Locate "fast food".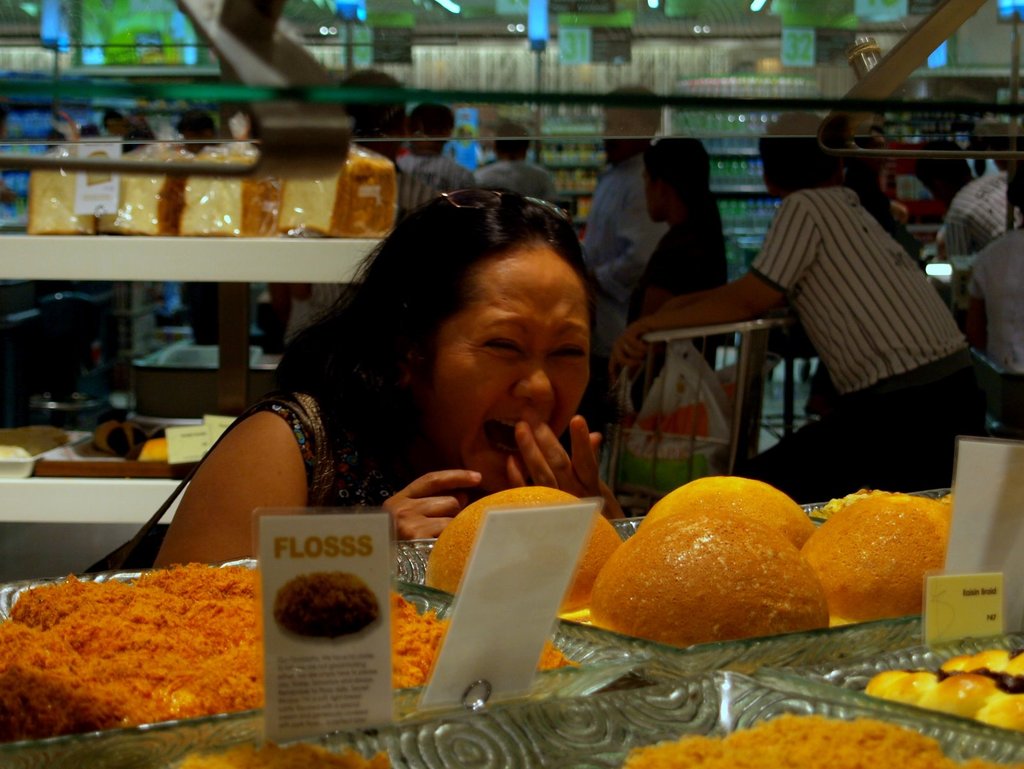
Bounding box: {"left": 95, "top": 137, "right": 196, "bottom": 241}.
